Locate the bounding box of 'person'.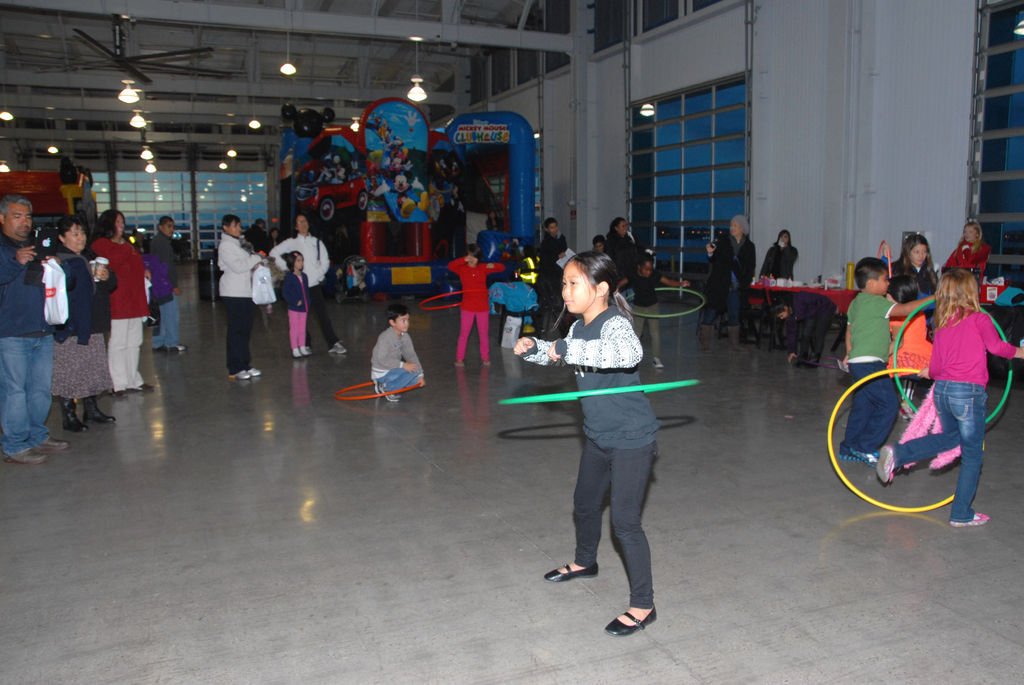
Bounding box: [left=610, top=222, right=636, bottom=276].
